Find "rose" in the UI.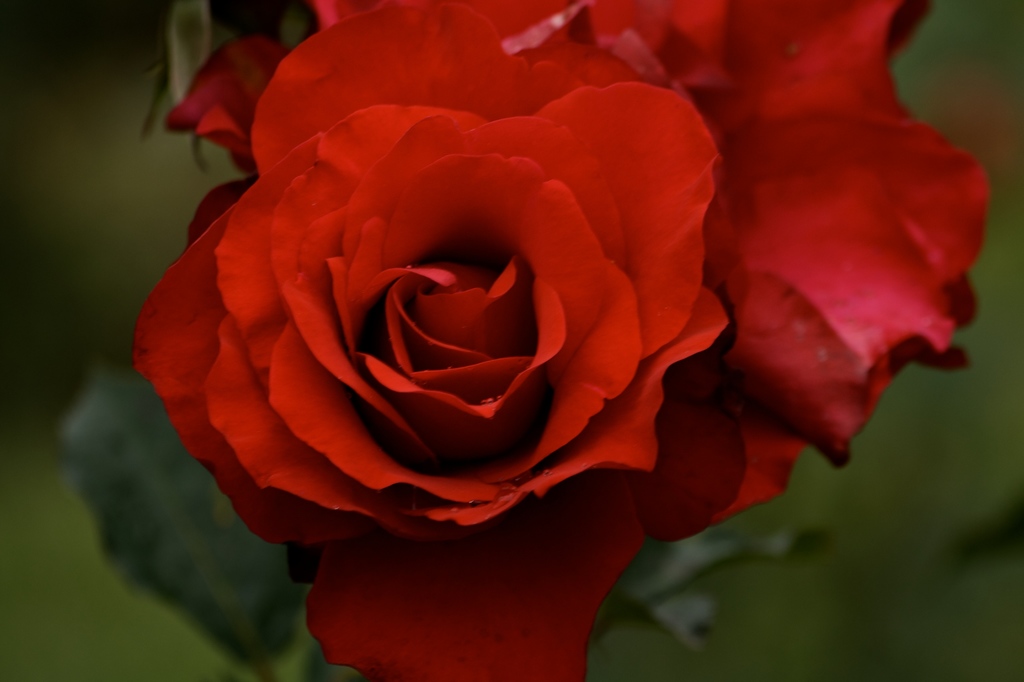
UI element at (131,0,993,681).
